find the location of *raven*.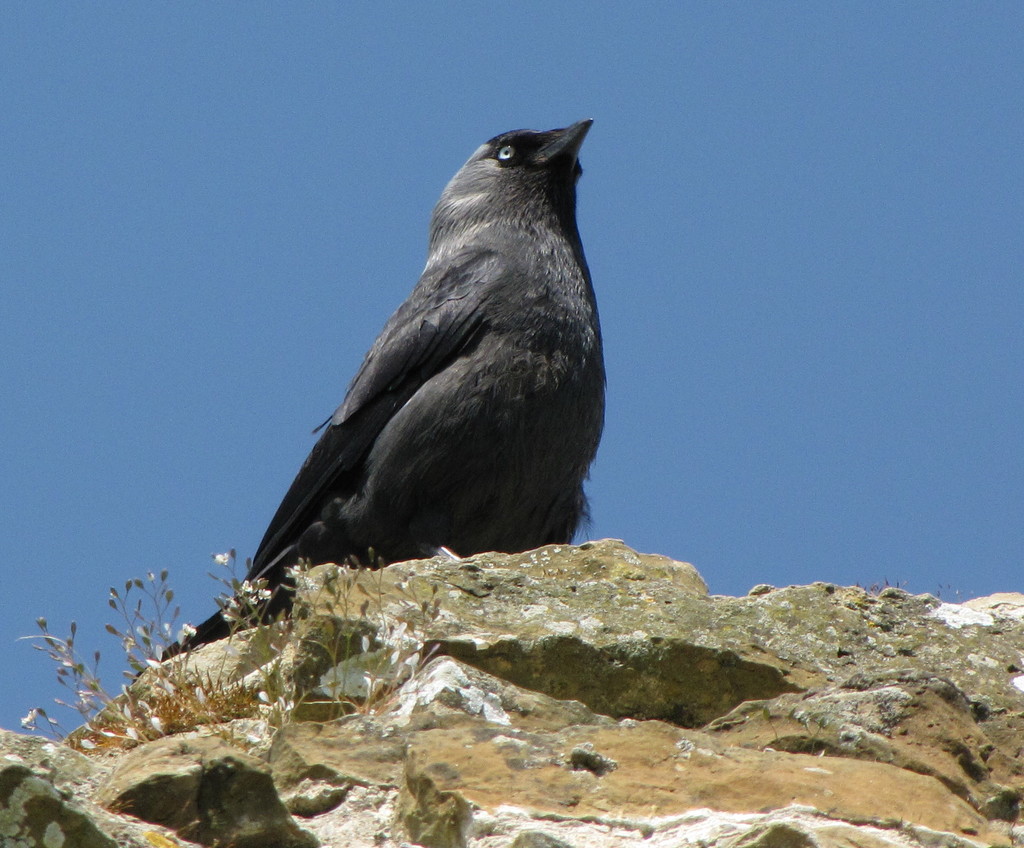
Location: x1=164, y1=117, x2=591, y2=661.
